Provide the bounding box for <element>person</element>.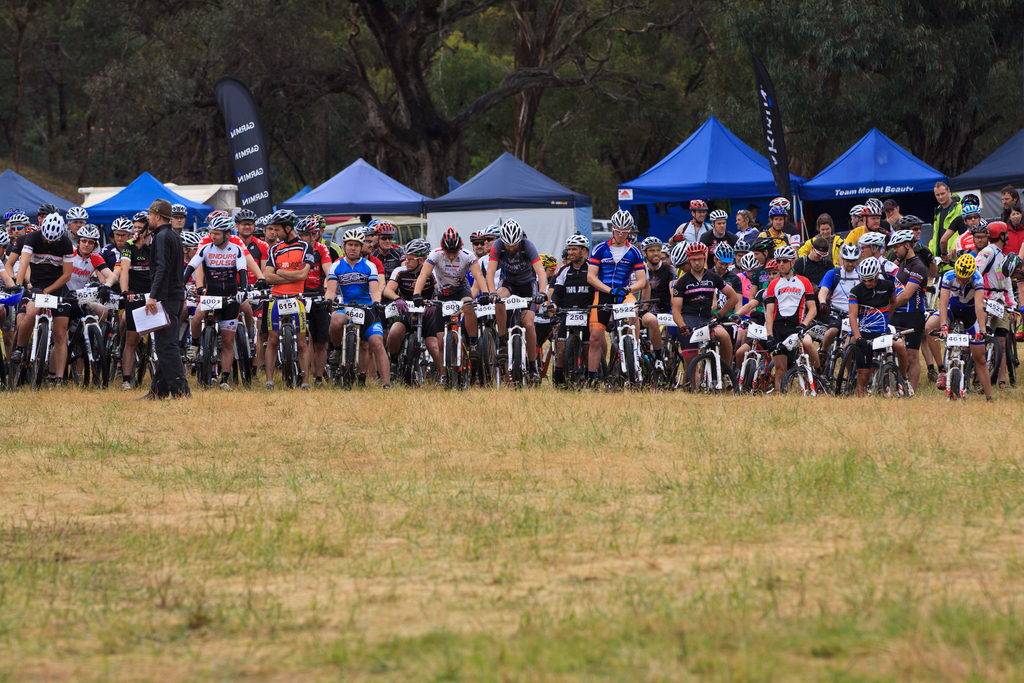
box=[670, 192, 706, 272].
